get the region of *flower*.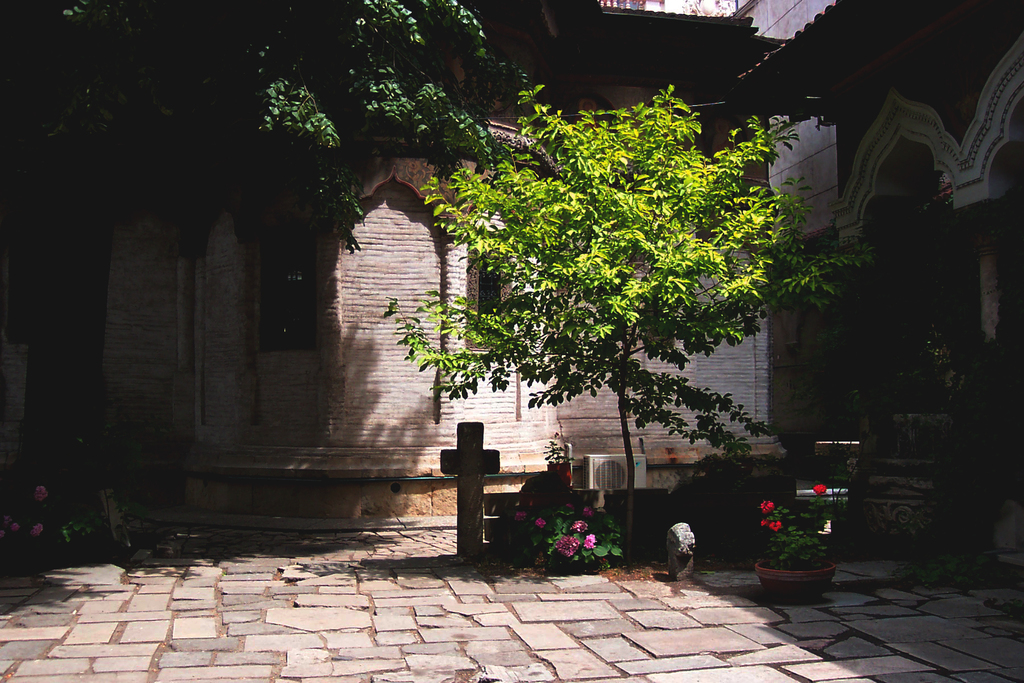
select_region(545, 530, 577, 555).
